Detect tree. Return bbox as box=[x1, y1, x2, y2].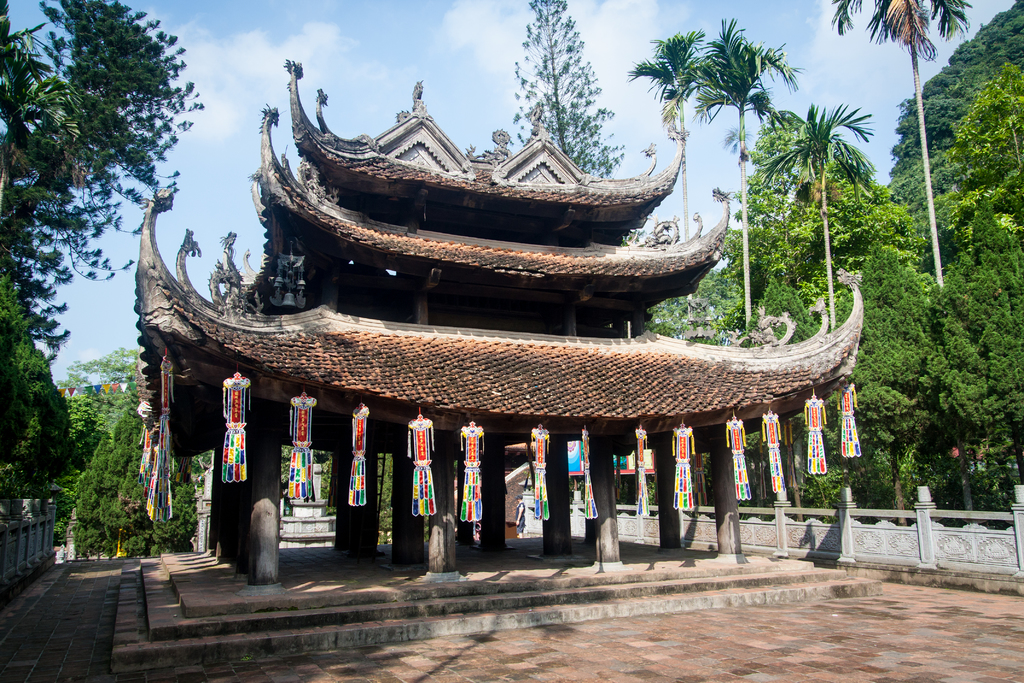
box=[938, 188, 1023, 530].
